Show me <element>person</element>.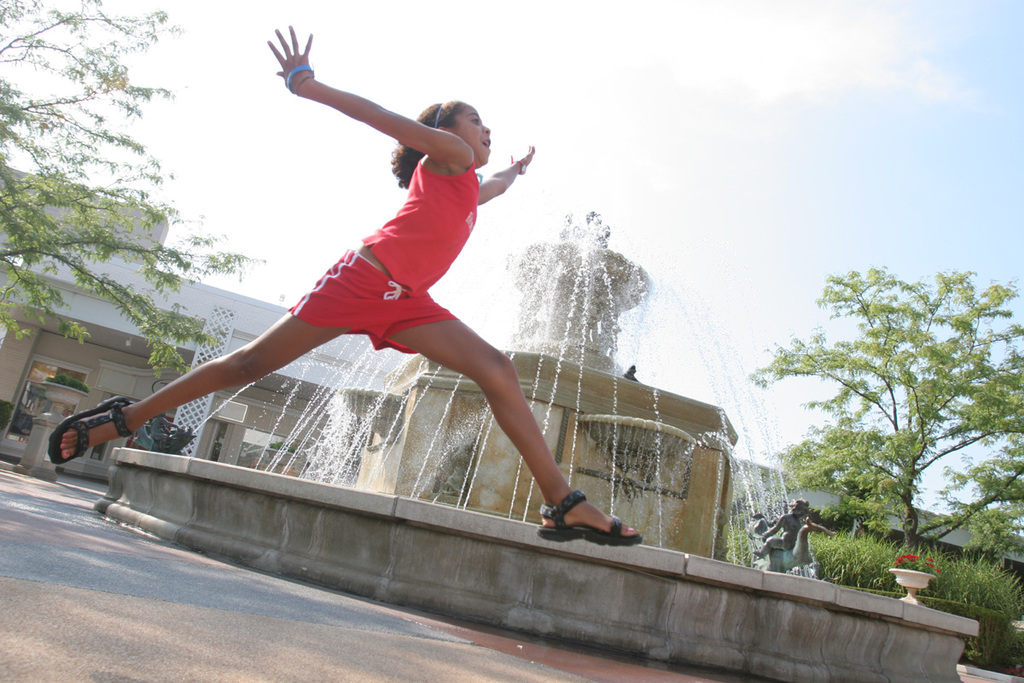
<element>person</element> is here: pyautogui.locateOnScreen(752, 496, 805, 557).
